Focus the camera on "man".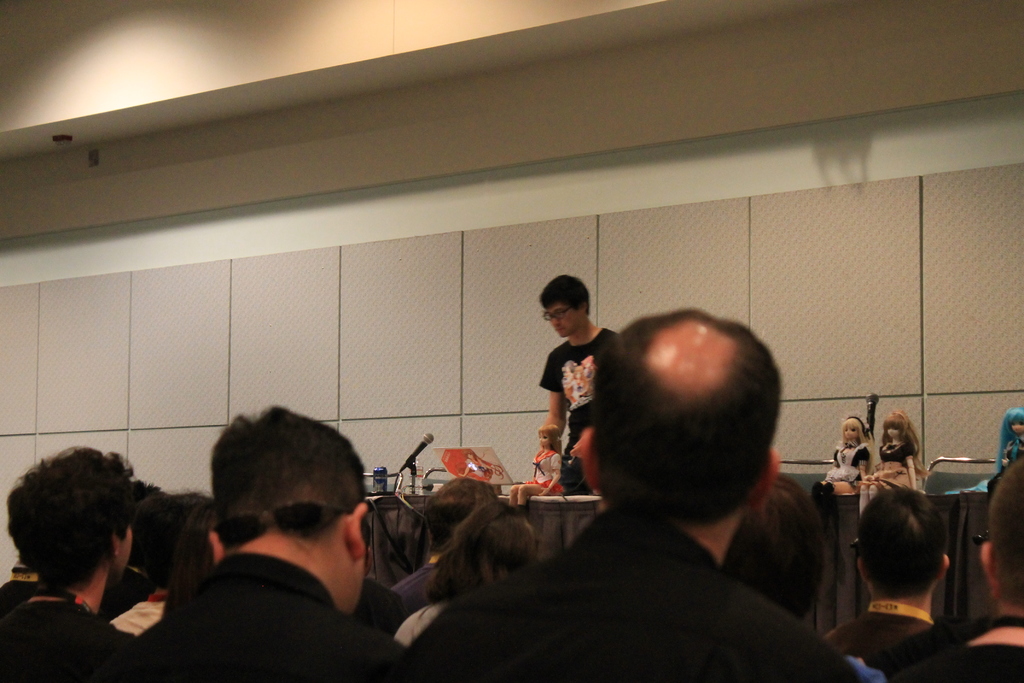
Focus region: x1=393, y1=309, x2=859, y2=682.
